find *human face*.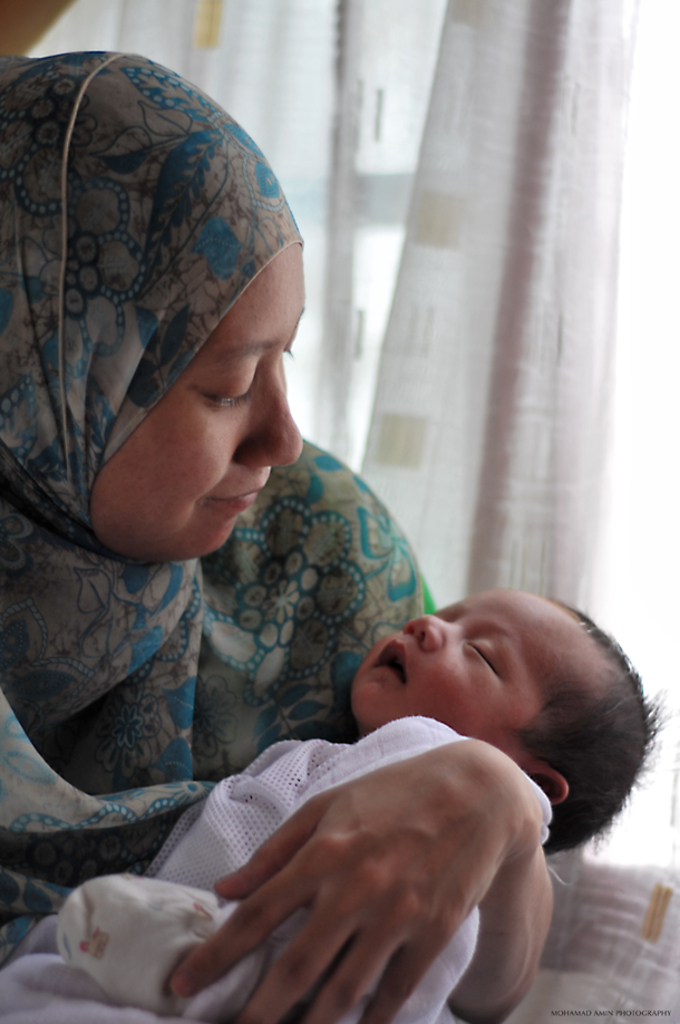
[left=90, top=242, right=302, bottom=563].
